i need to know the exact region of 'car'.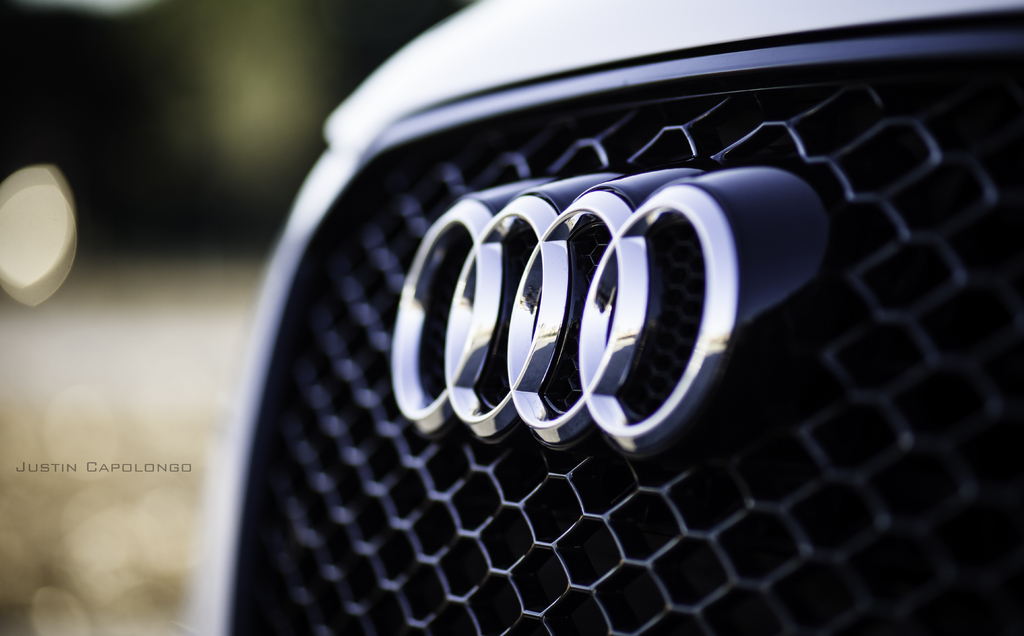
Region: [left=227, top=0, right=909, bottom=635].
